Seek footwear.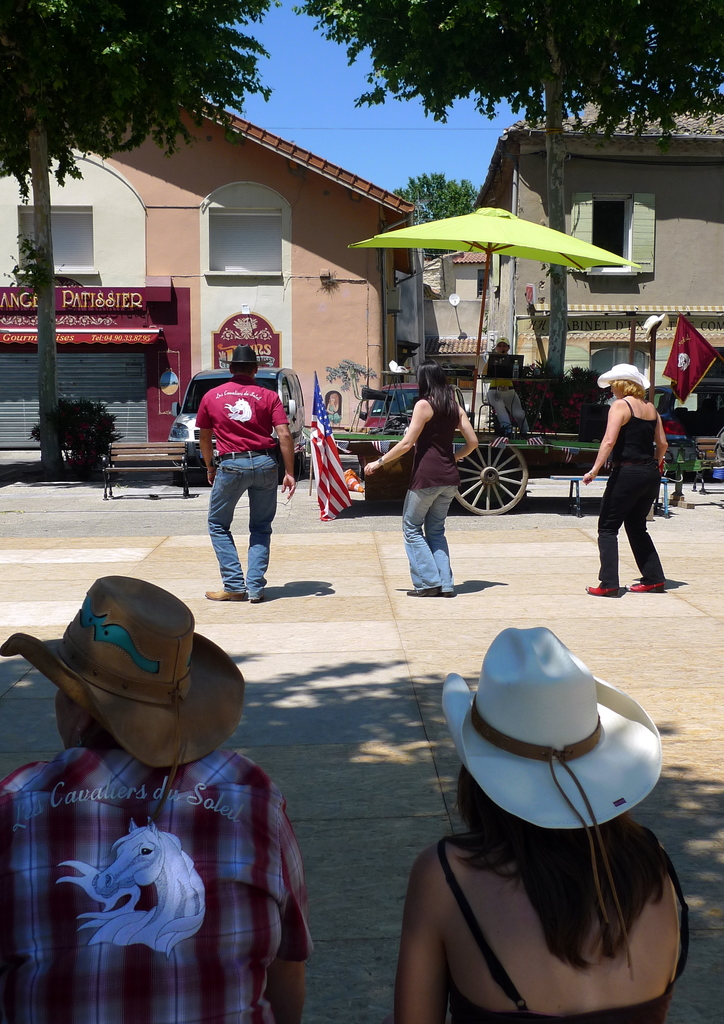
Rect(429, 584, 447, 598).
